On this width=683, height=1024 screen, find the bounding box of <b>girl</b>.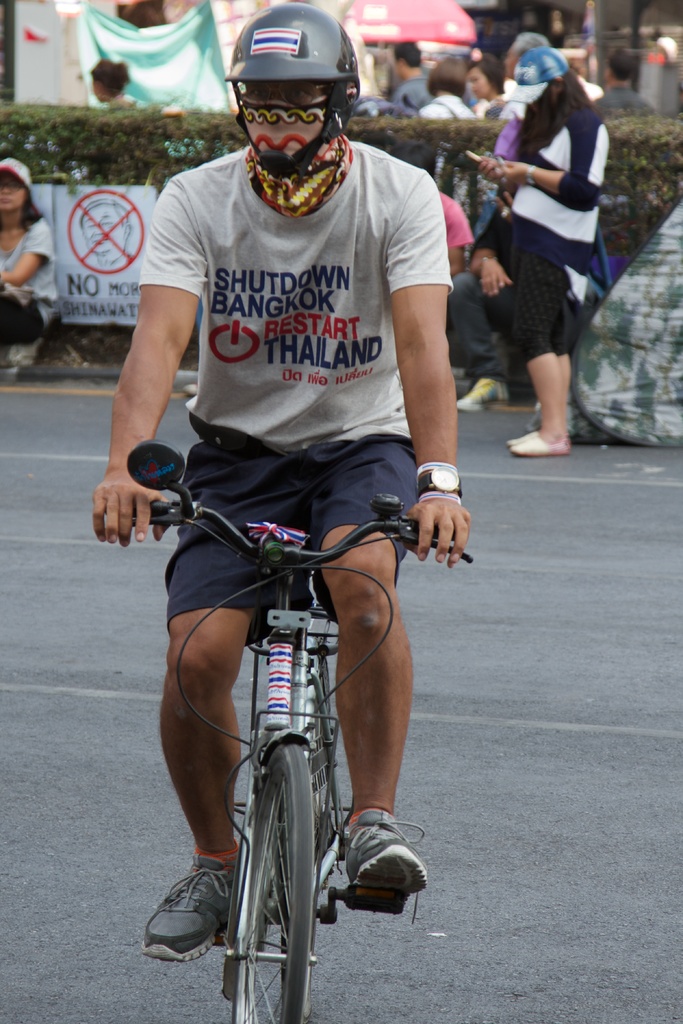
Bounding box: [left=0, top=161, right=60, bottom=372].
